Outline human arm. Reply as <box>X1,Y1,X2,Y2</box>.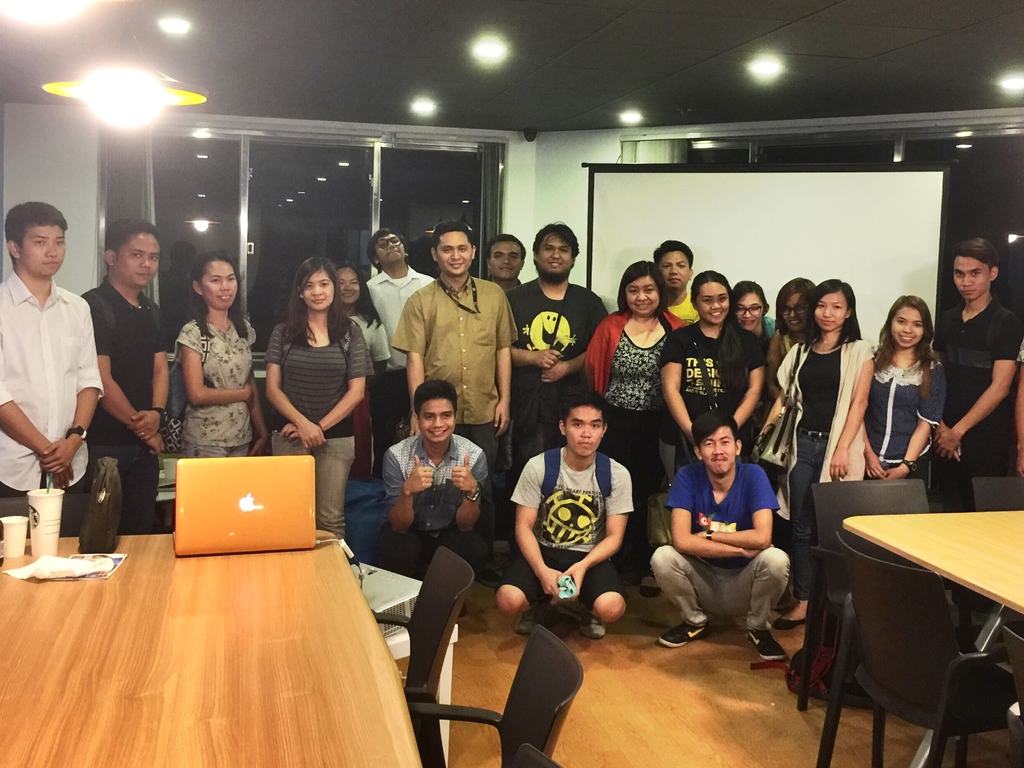
<box>0,360,72,486</box>.
